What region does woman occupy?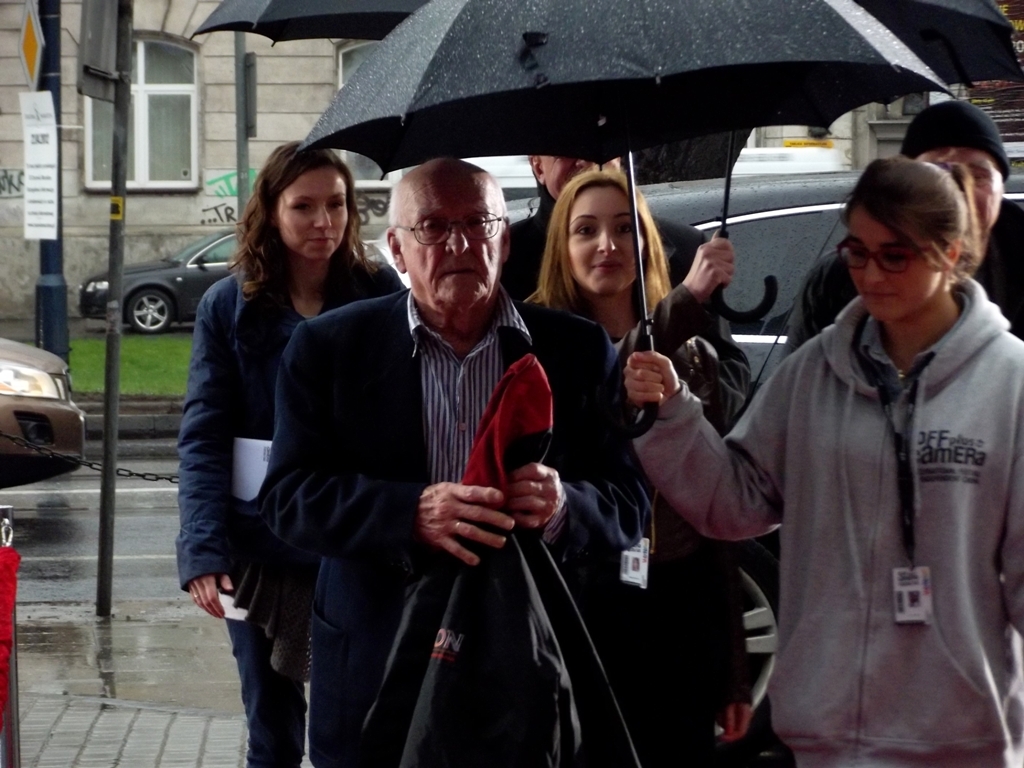
{"left": 172, "top": 138, "right": 408, "bottom": 767}.
